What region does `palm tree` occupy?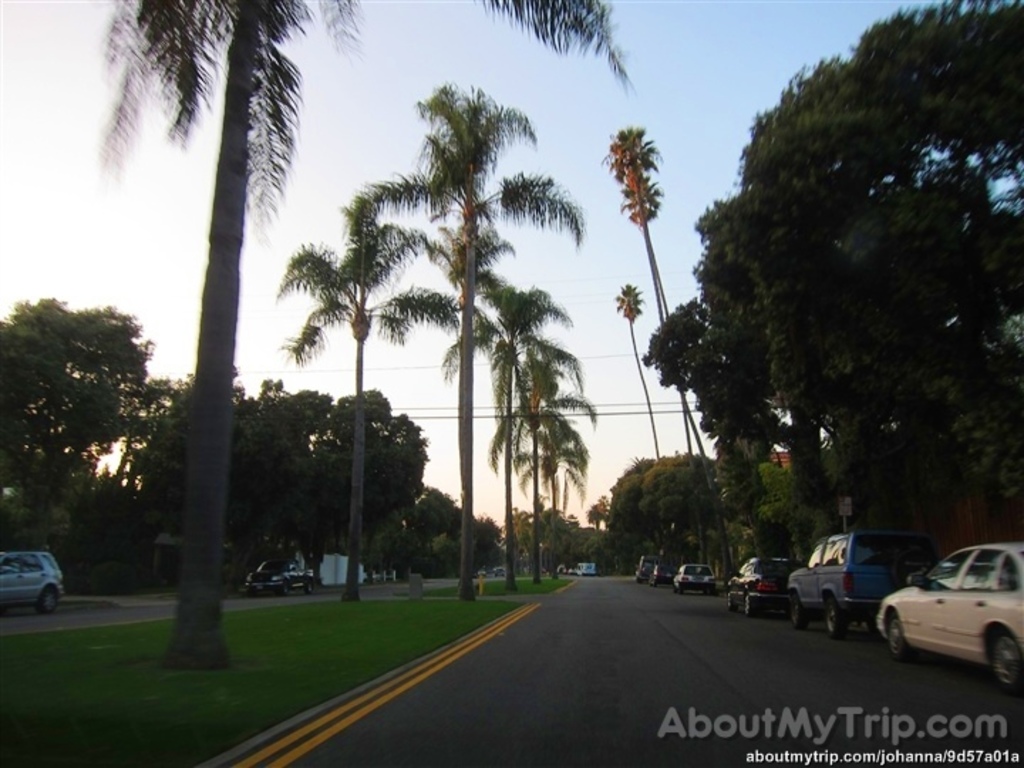
(277,199,401,612).
